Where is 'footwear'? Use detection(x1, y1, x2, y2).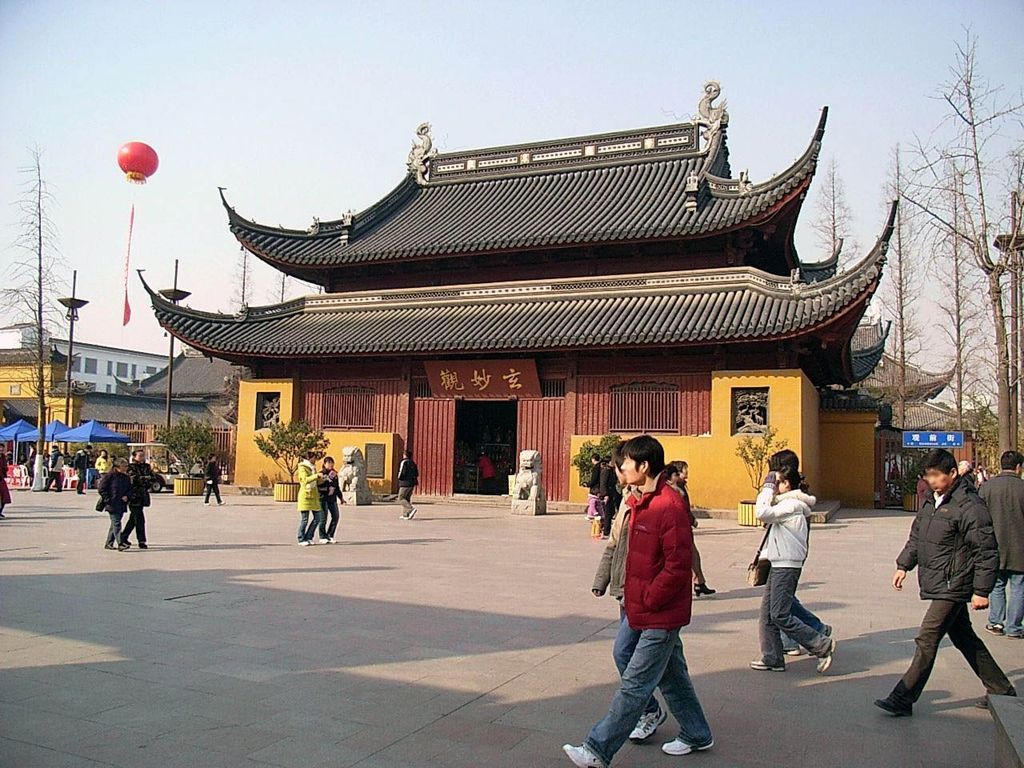
detection(564, 746, 604, 767).
